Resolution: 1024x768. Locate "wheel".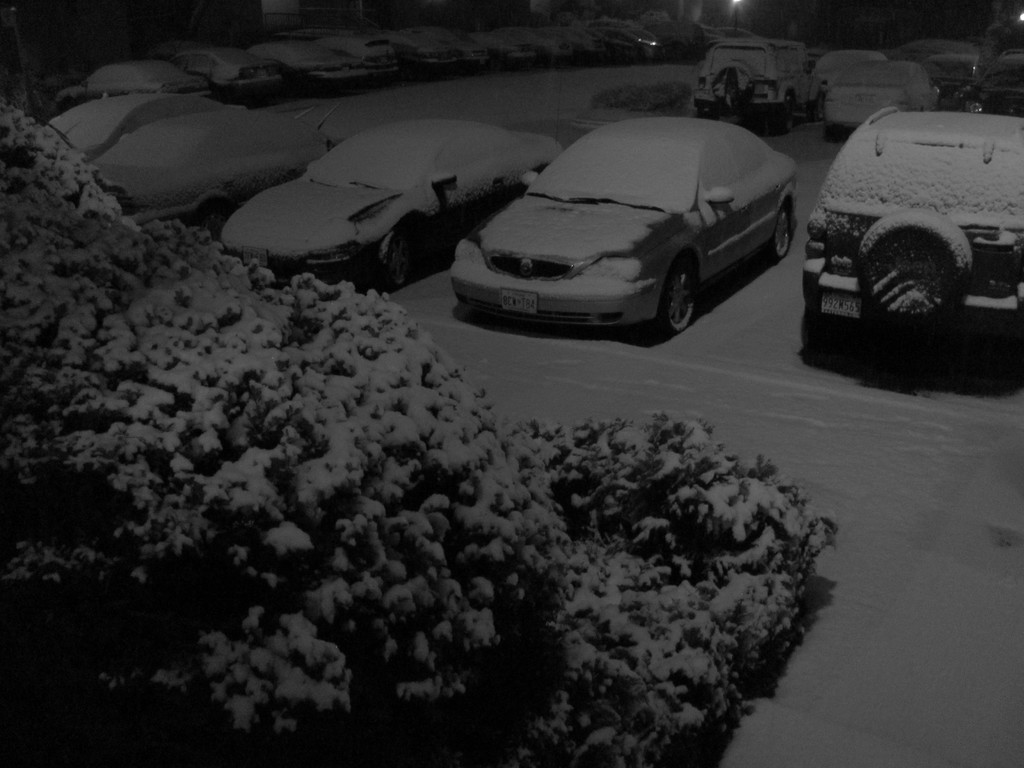
l=659, t=254, r=698, b=332.
